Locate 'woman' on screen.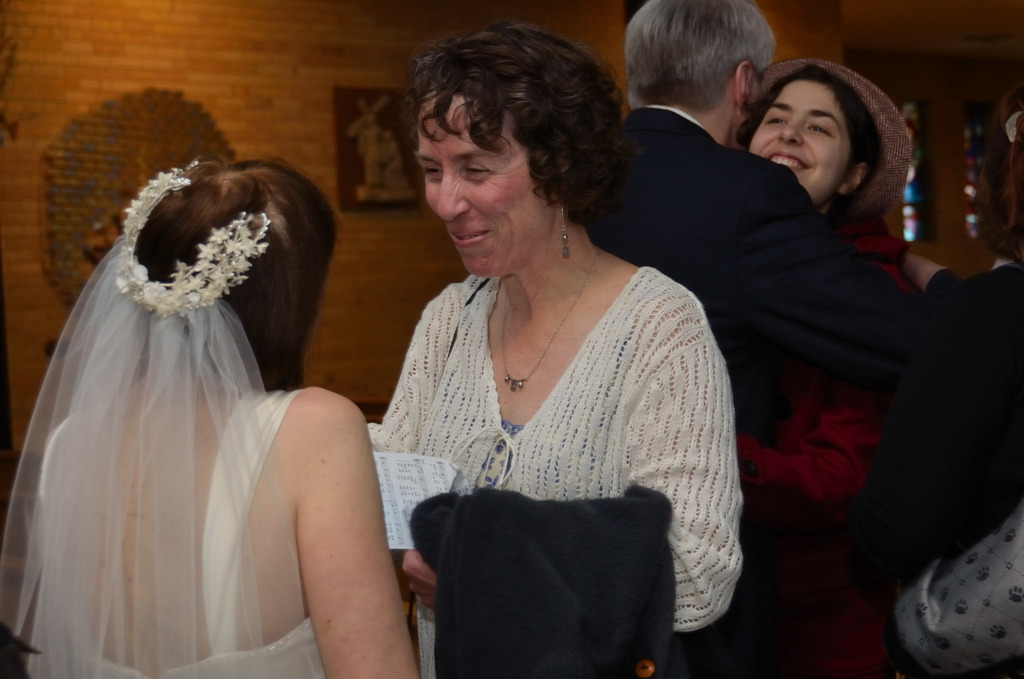
On screen at detection(890, 491, 1023, 678).
